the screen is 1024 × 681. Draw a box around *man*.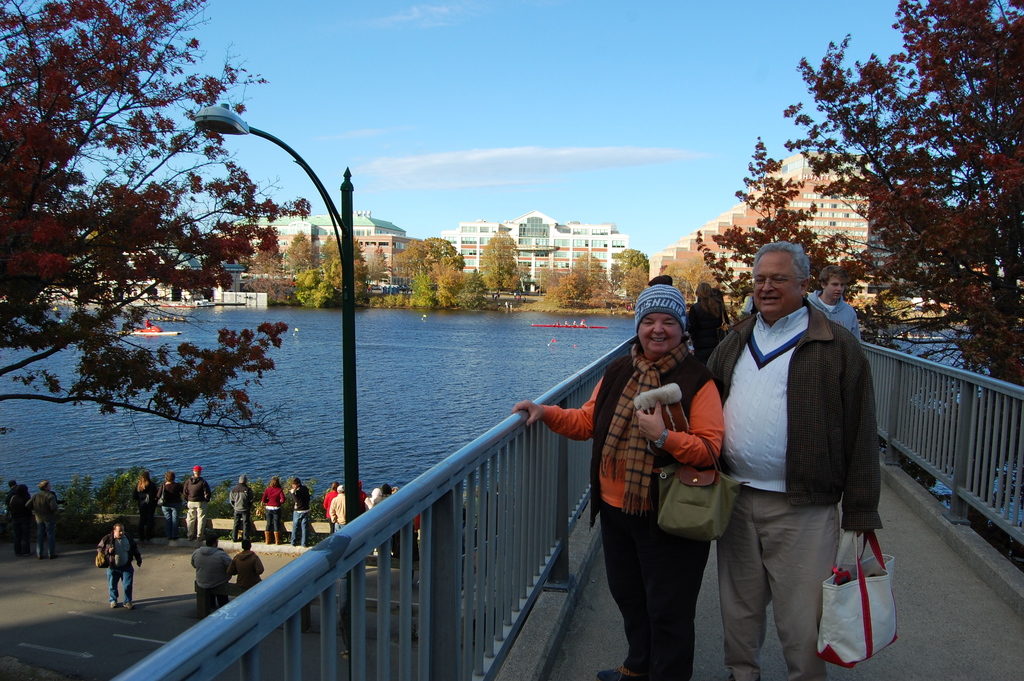
l=227, t=473, r=253, b=537.
